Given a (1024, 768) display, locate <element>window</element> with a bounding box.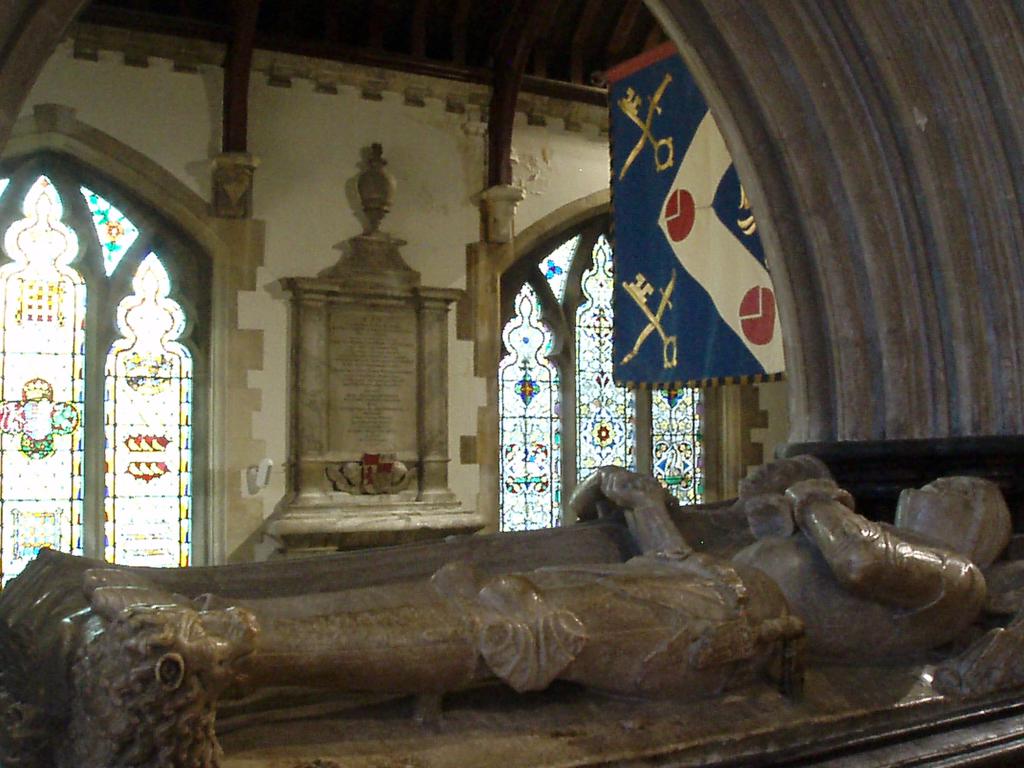
Located: (x1=0, y1=145, x2=202, y2=594).
